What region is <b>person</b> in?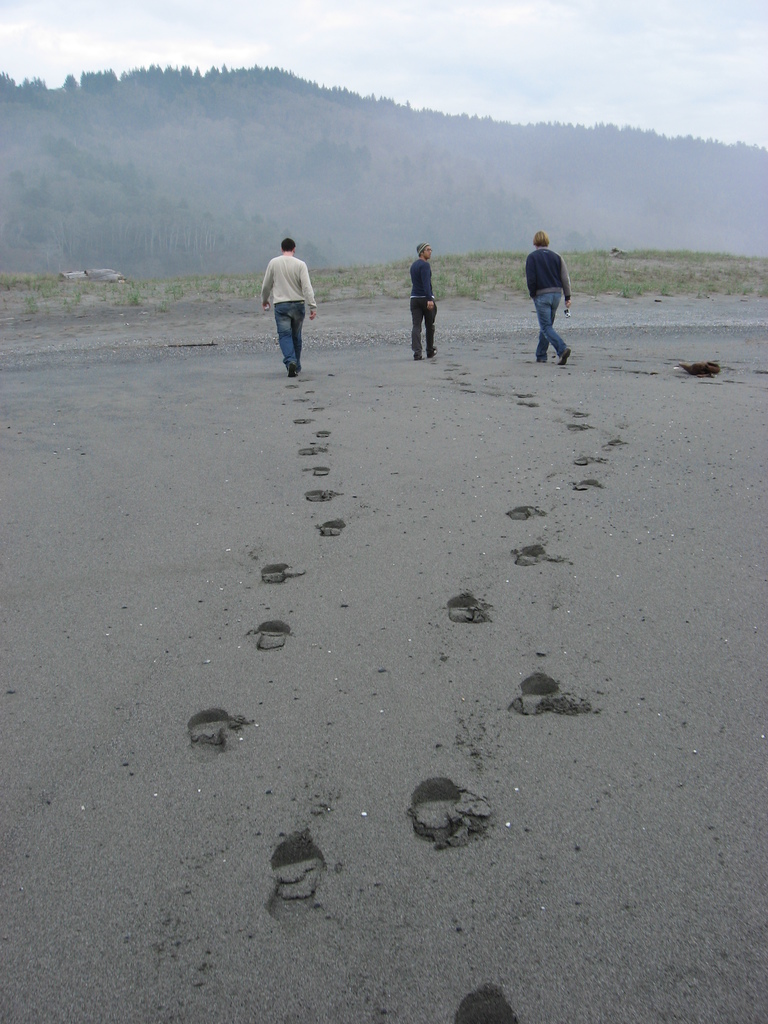
259:237:316:379.
